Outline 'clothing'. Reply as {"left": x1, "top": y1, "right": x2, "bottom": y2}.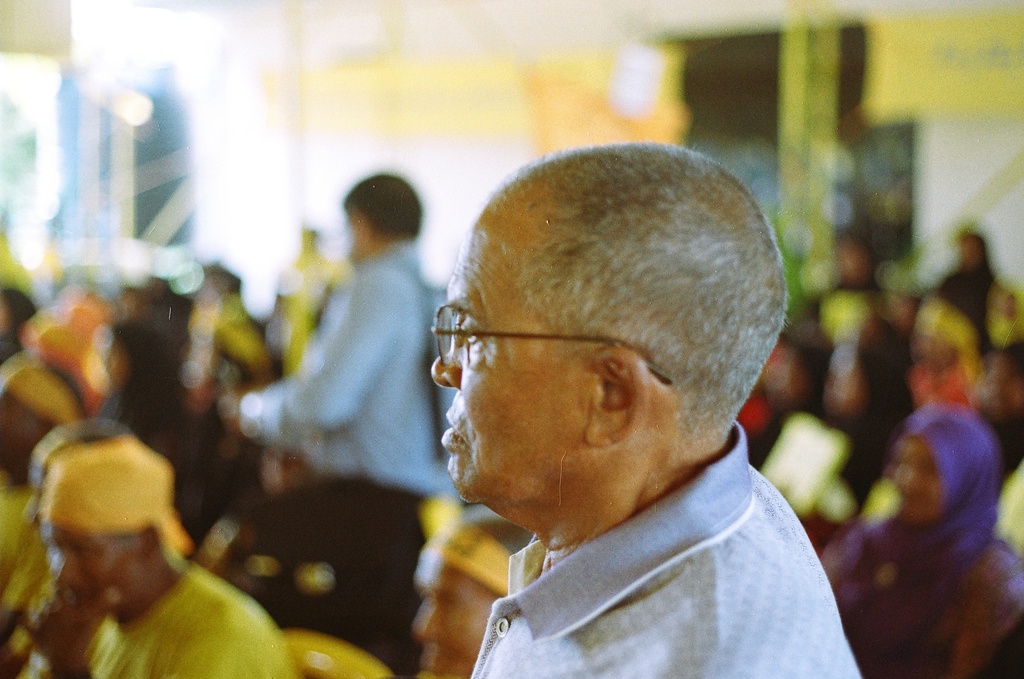
{"left": 242, "top": 230, "right": 435, "bottom": 678}.
